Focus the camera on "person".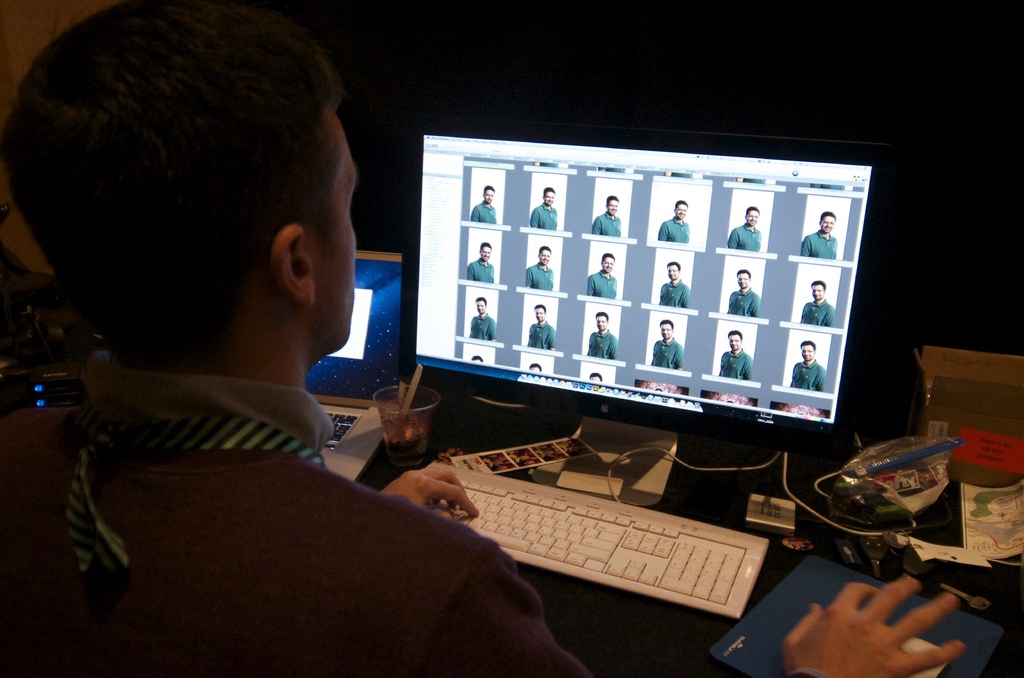
Focus region: Rect(728, 270, 758, 318).
